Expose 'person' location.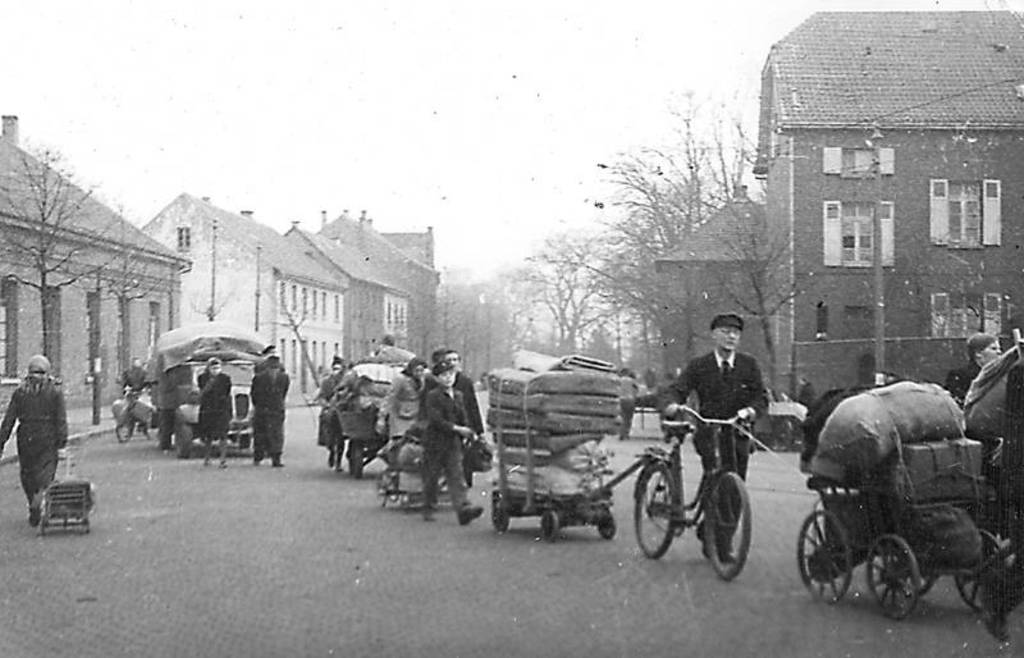
Exposed at bbox(0, 353, 76, 526).
